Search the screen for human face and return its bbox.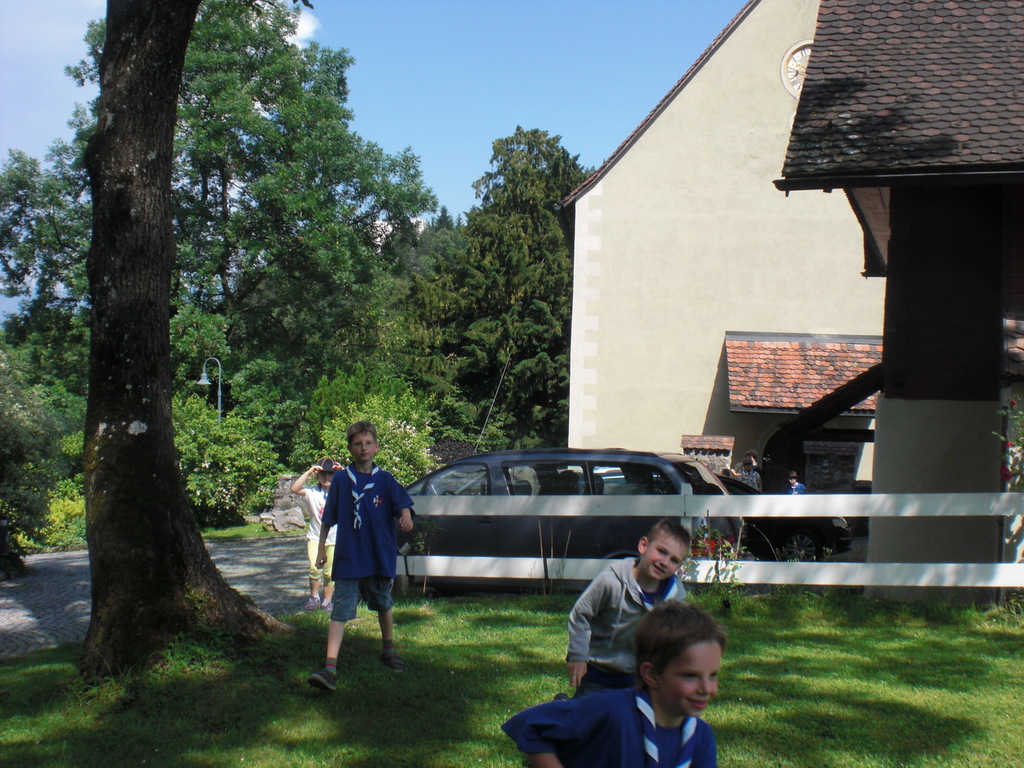
Found: rect(354, 436, 372, 465).
